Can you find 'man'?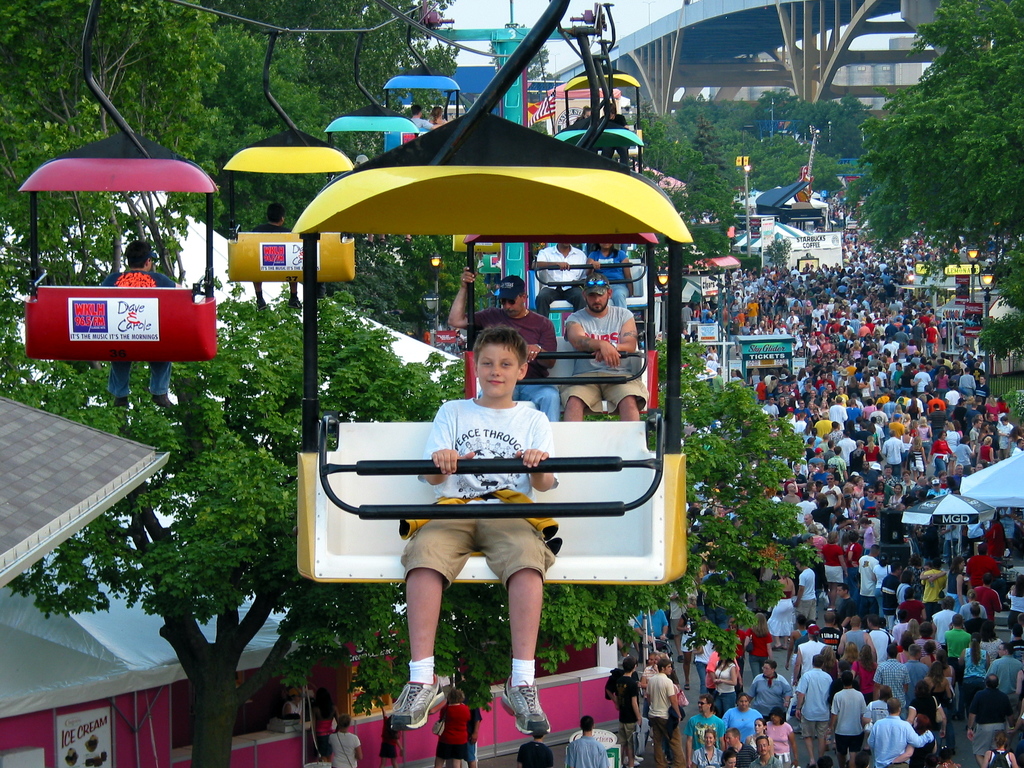
Yes, bounding box: Rect(971, 569, 1005, 625).
